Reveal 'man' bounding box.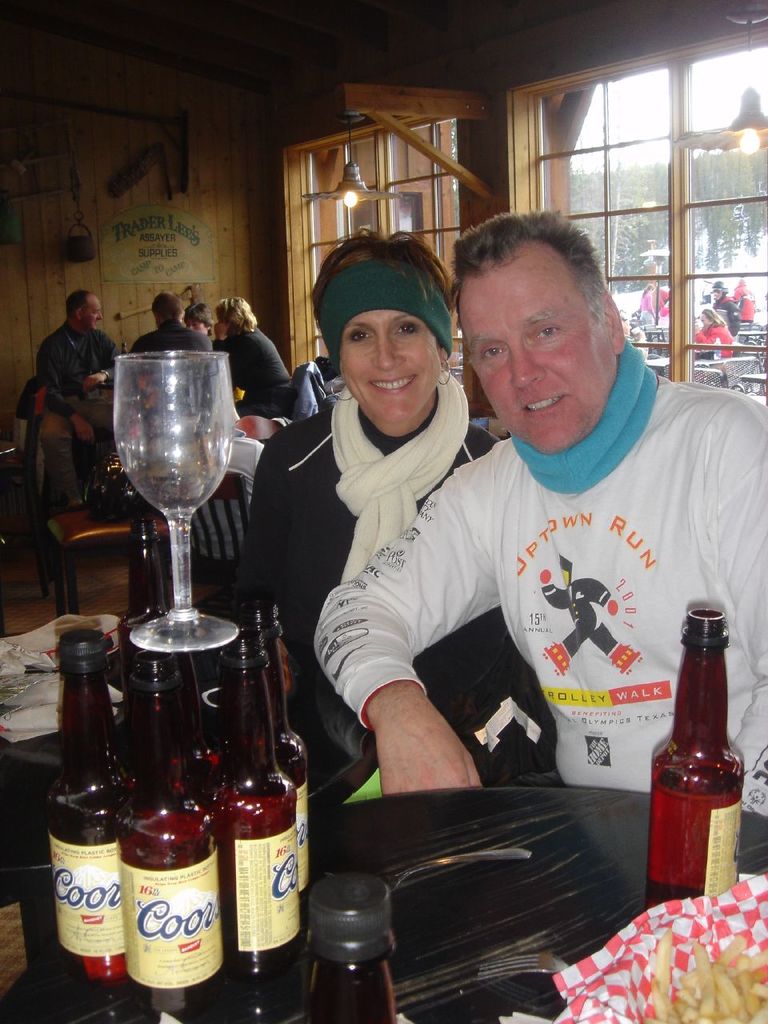
Revealed: <box>39,289,127,433</box>.
